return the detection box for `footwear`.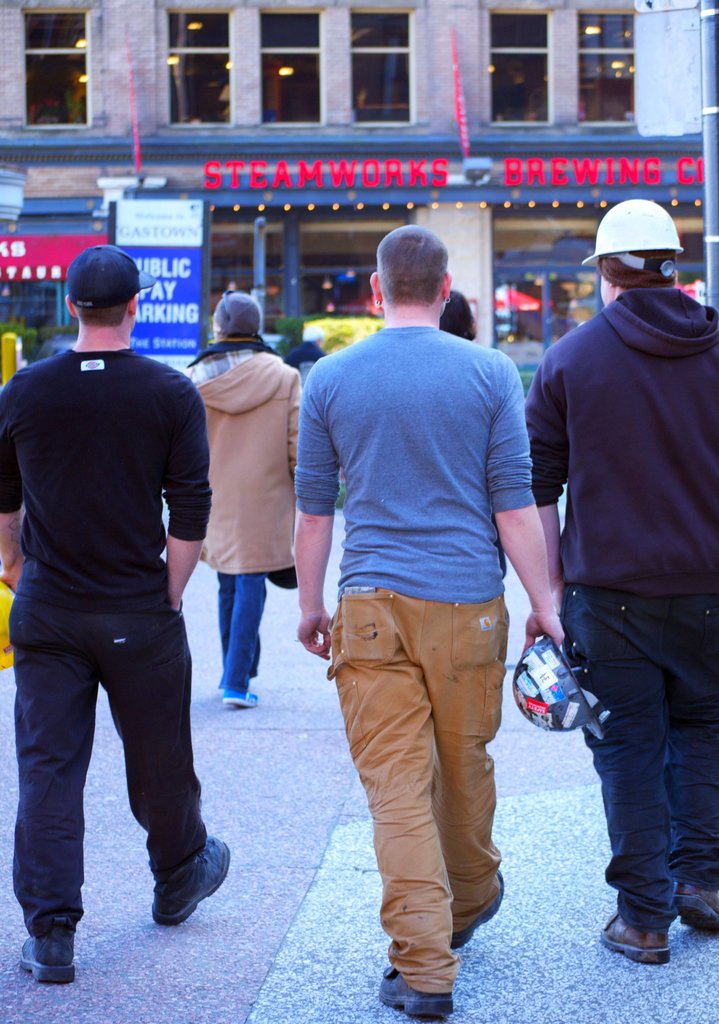
<box>454,867,505,946</box>.
